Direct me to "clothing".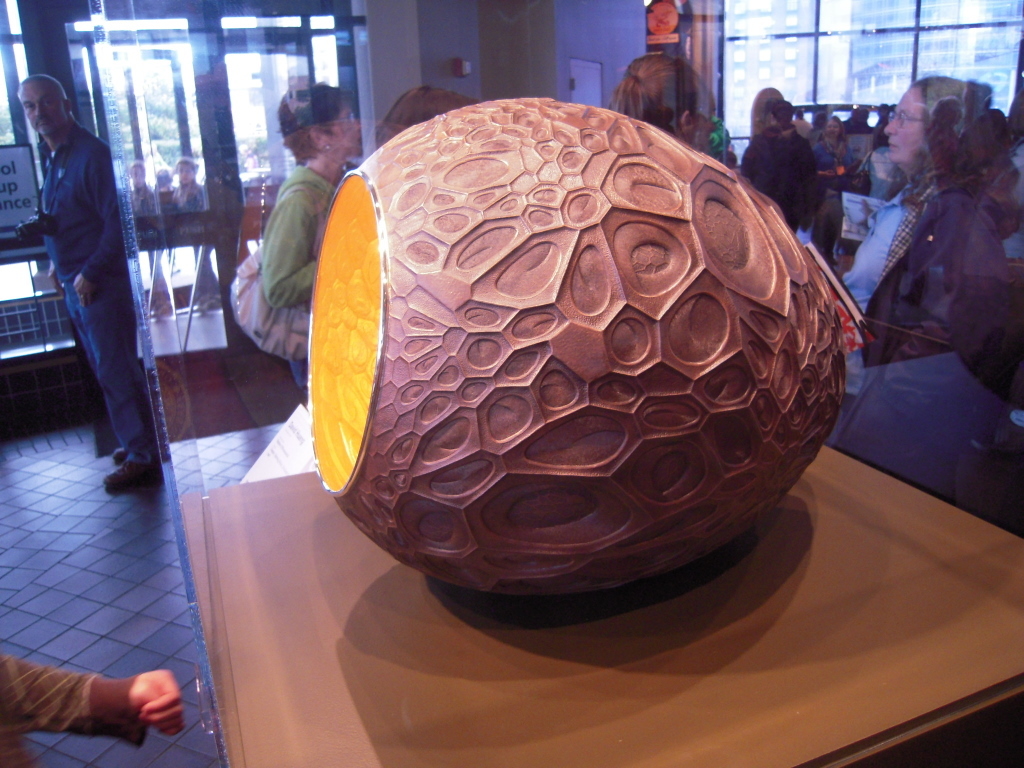
Direction: box(851, 160, 950, 323).
